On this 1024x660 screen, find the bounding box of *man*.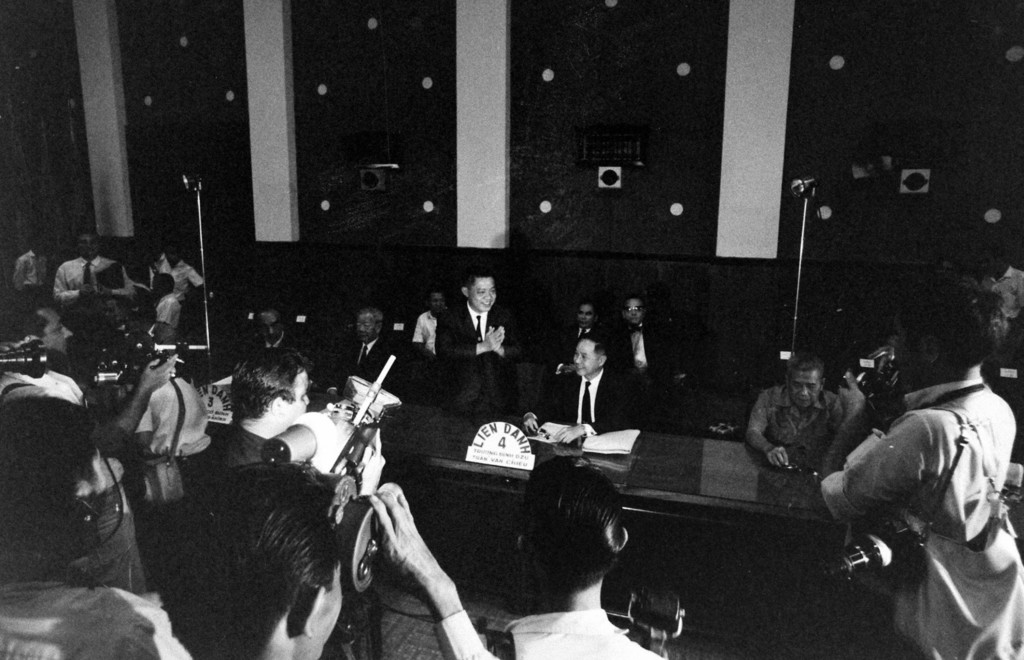
Bounding box: bbox(414, 290, 445, 374).
